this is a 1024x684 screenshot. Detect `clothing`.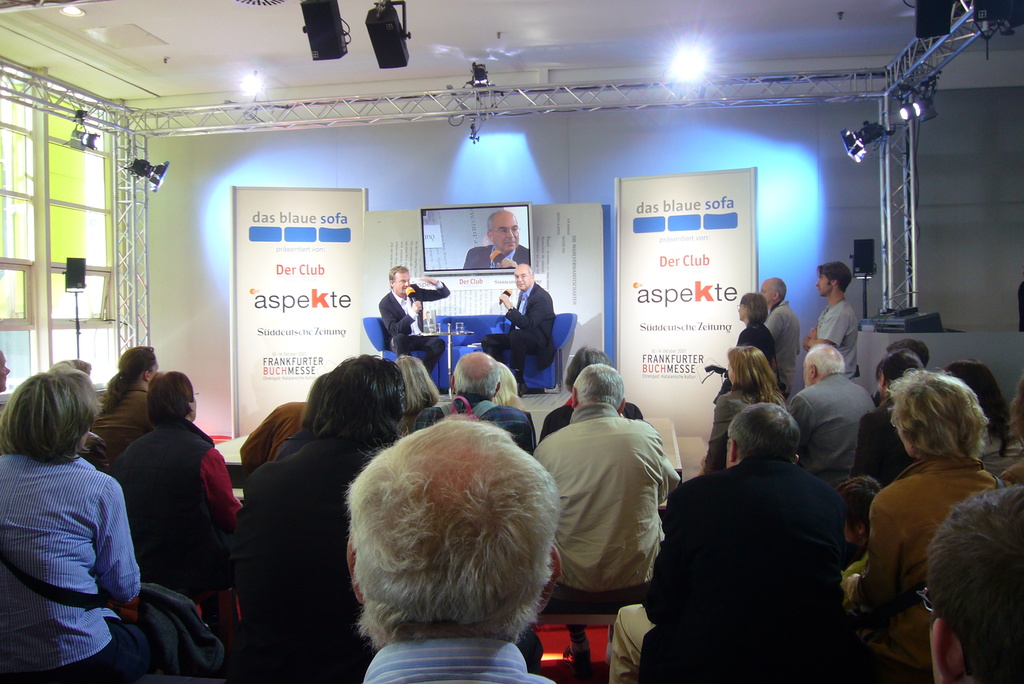
378 286 440 345.
